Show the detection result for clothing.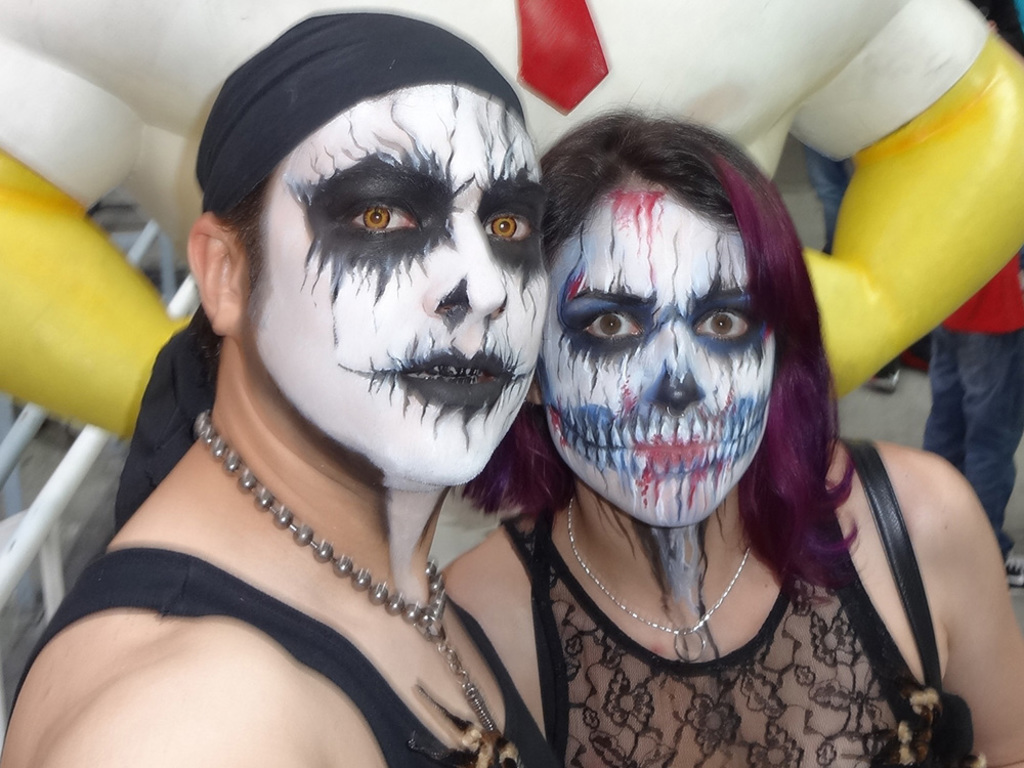
[left=806, top=145, right=850, bottom=259].
